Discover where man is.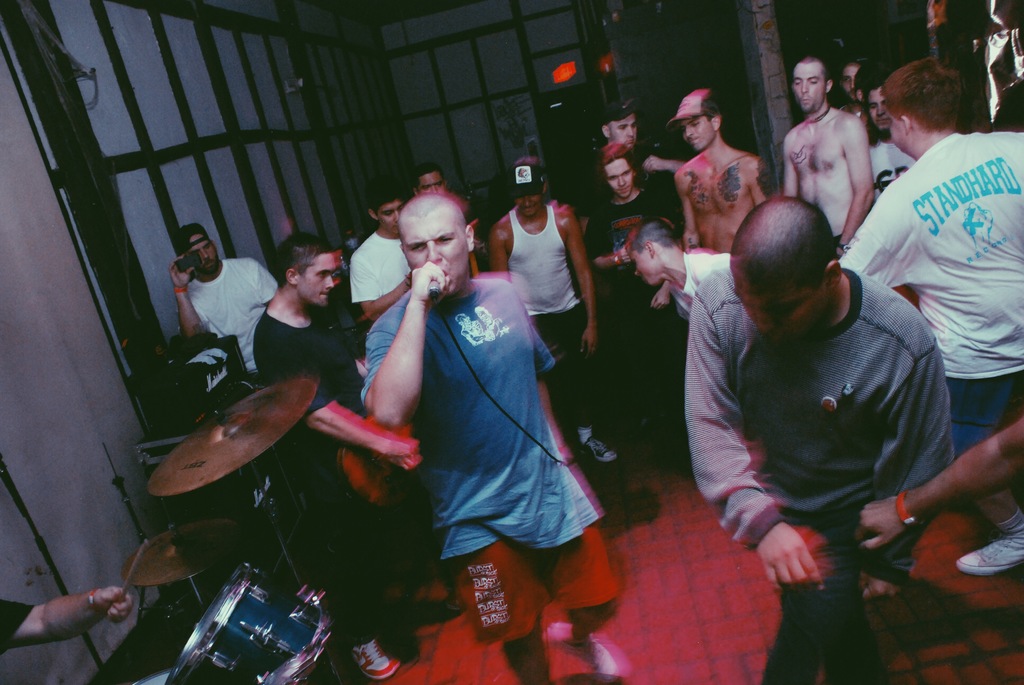
Discovered at bbox=(833, 56, 860, 115).
